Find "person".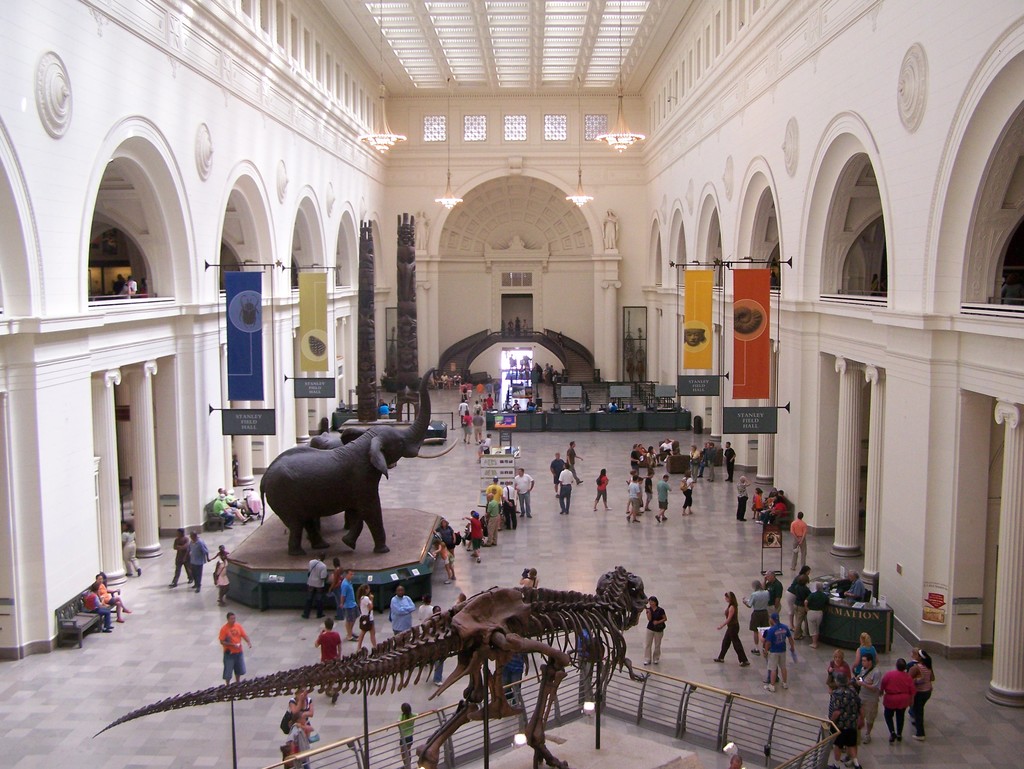
[355,582,379,646].
